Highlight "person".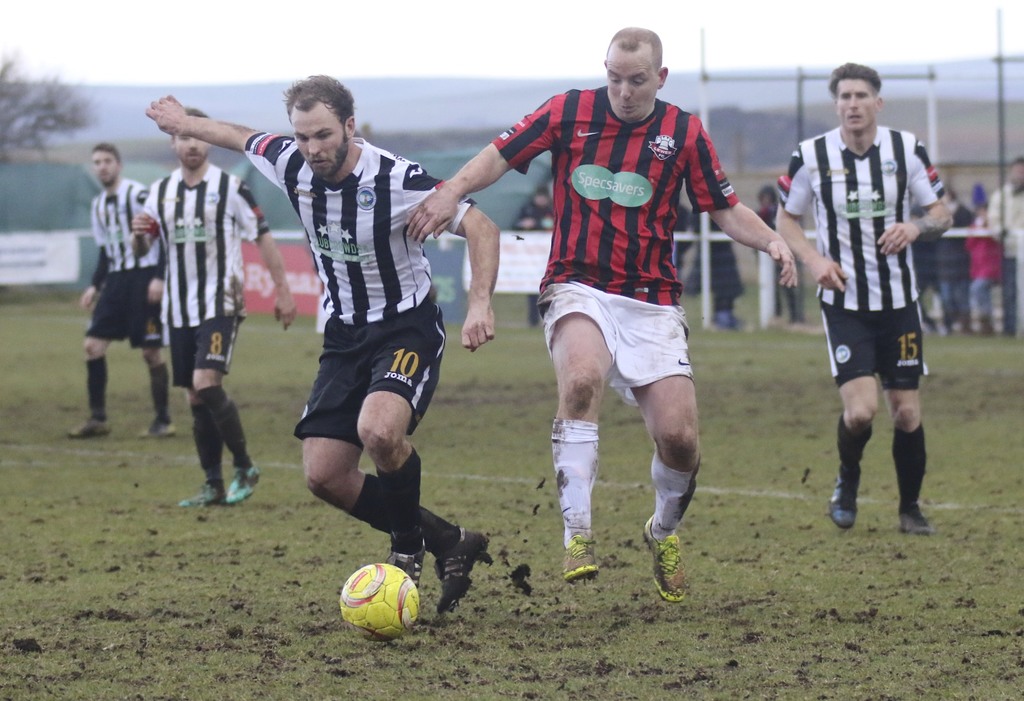
Highlighted region: box=[966, 192, 1007, 337].
